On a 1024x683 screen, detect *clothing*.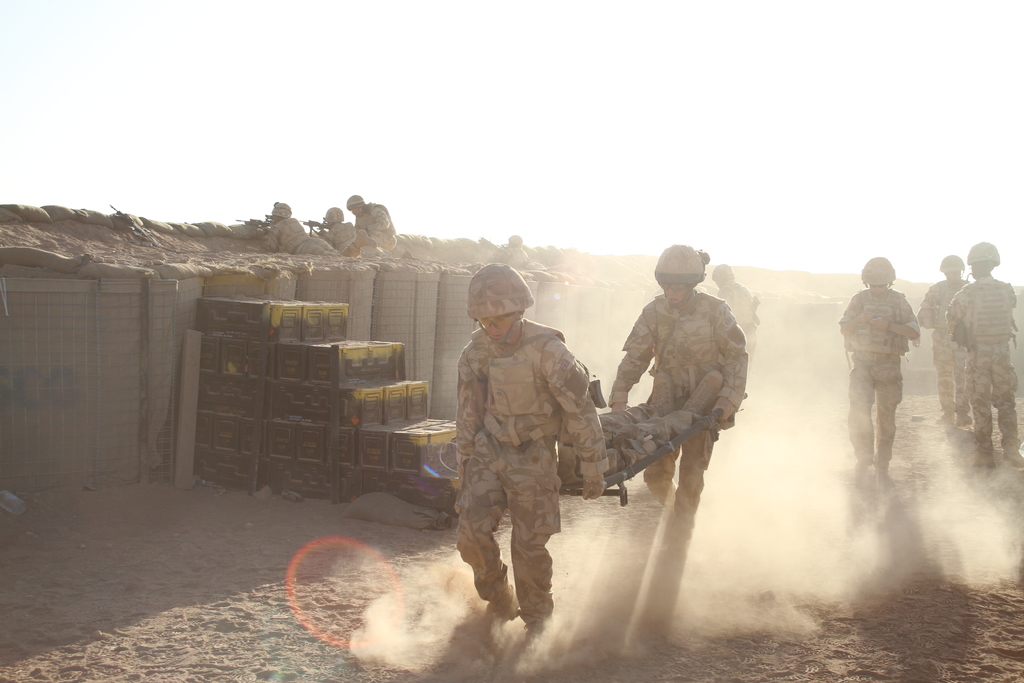
box=[602, 284, 756, 557].
